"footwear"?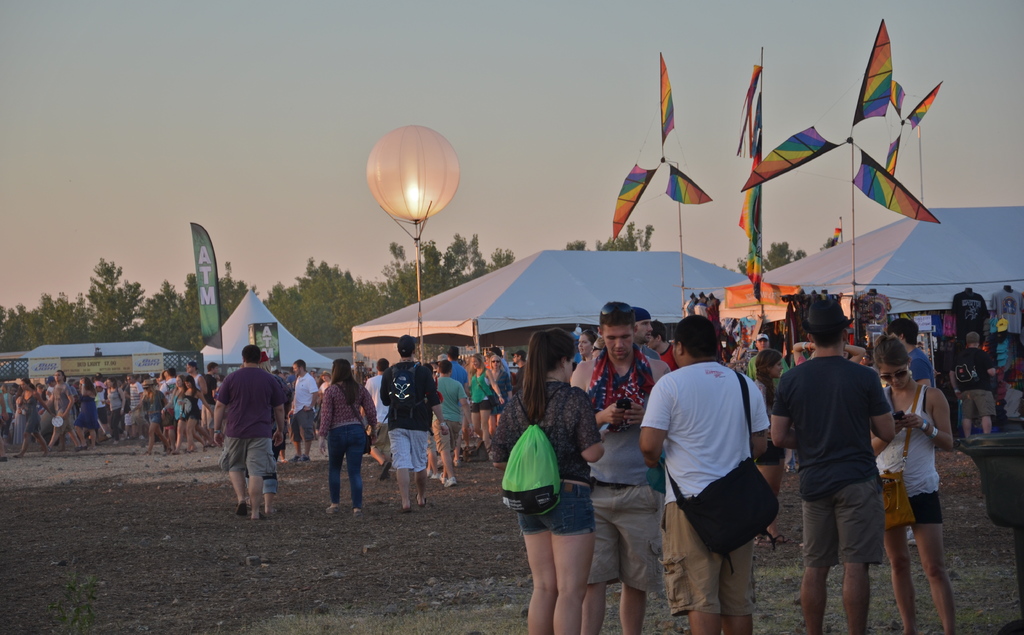
rect(446, 477, 457, 489)
